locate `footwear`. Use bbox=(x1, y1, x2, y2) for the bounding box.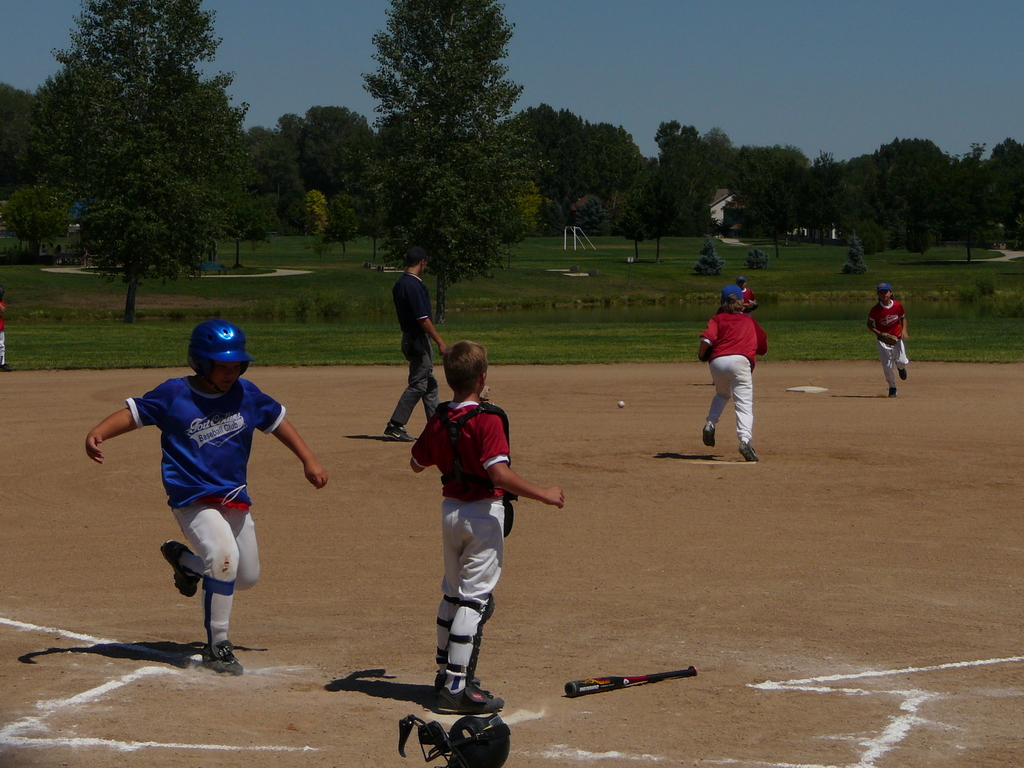
bbox=(382, 422, 416, 444).
